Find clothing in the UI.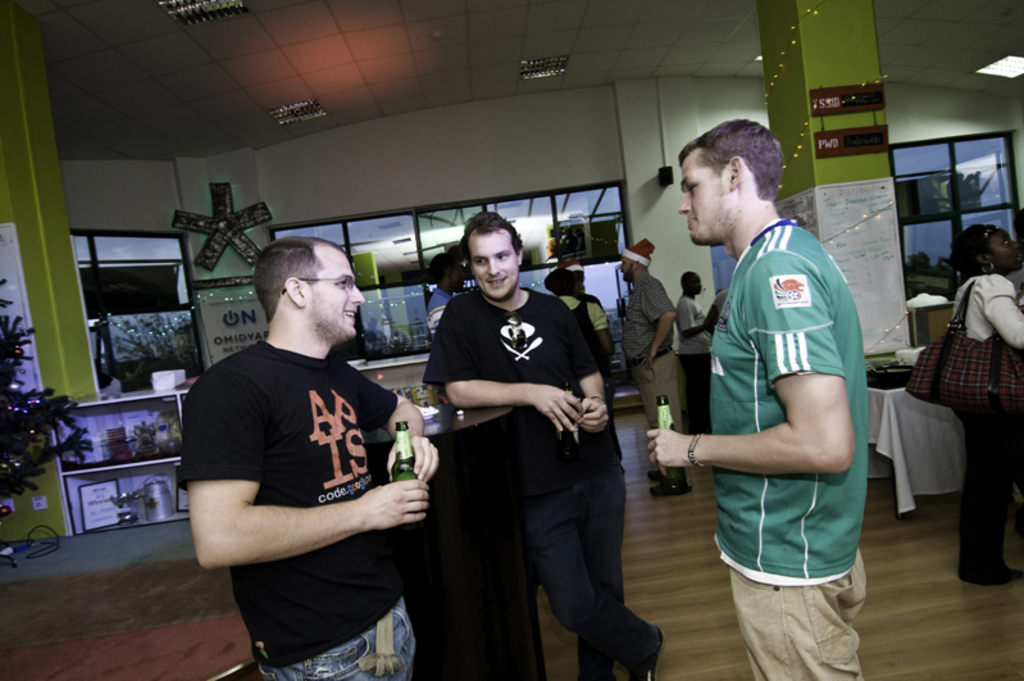
UI element at crop(179, 312, 438, 644).
